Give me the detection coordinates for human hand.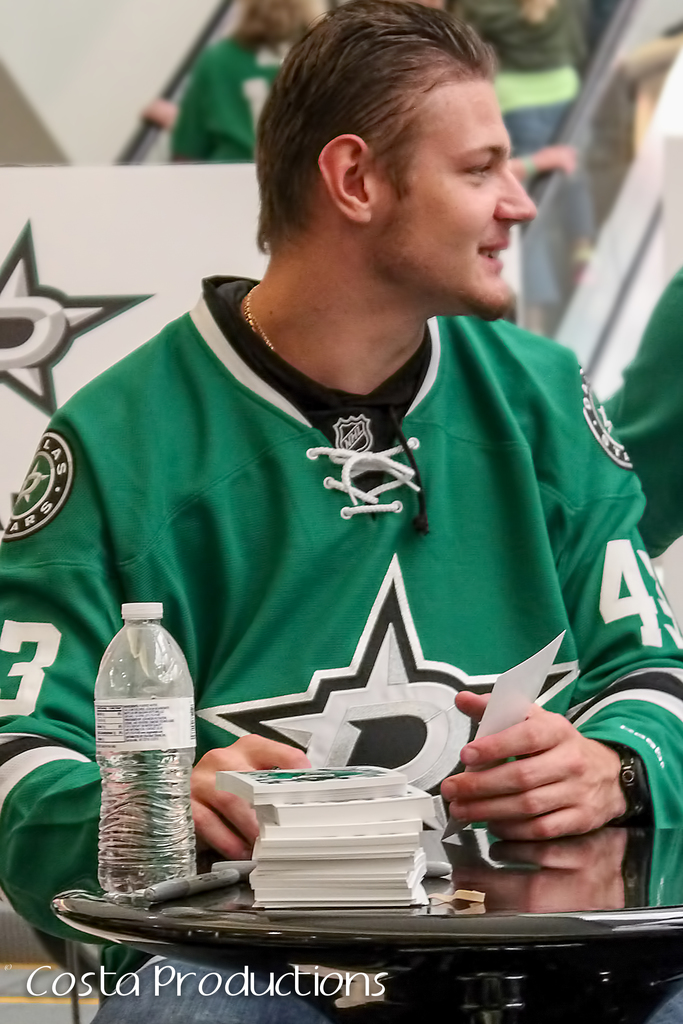
<region>169, 729, 315, 874</region>.
